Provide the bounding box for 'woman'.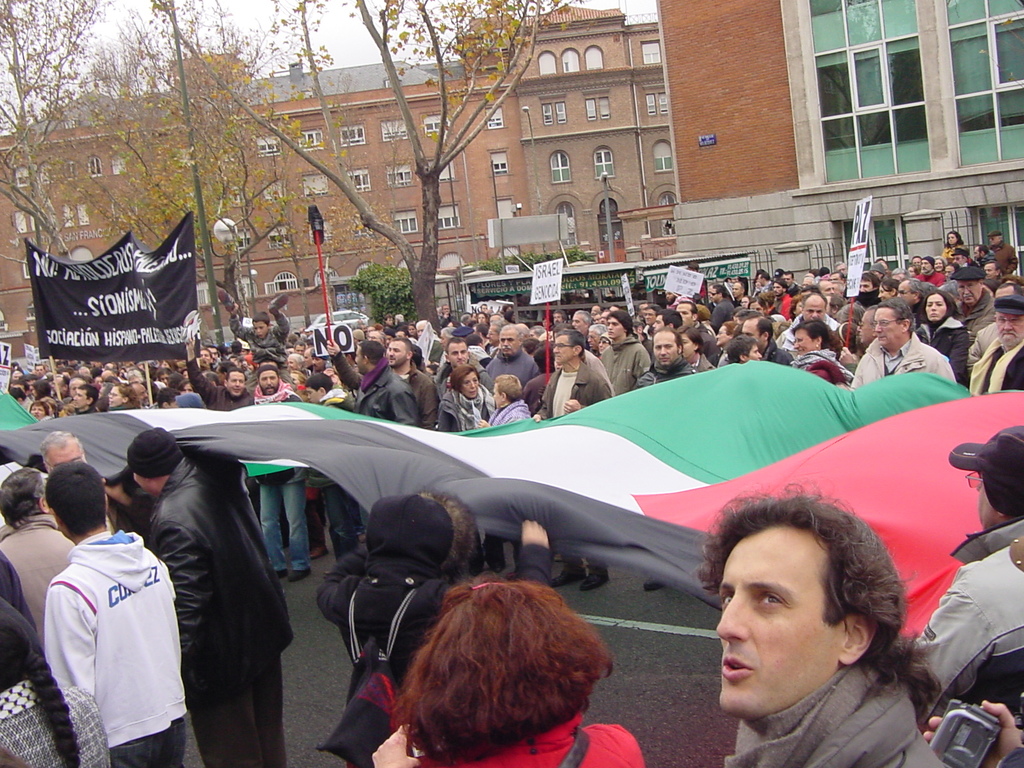
bbox=(876, 278, 895, 303).
